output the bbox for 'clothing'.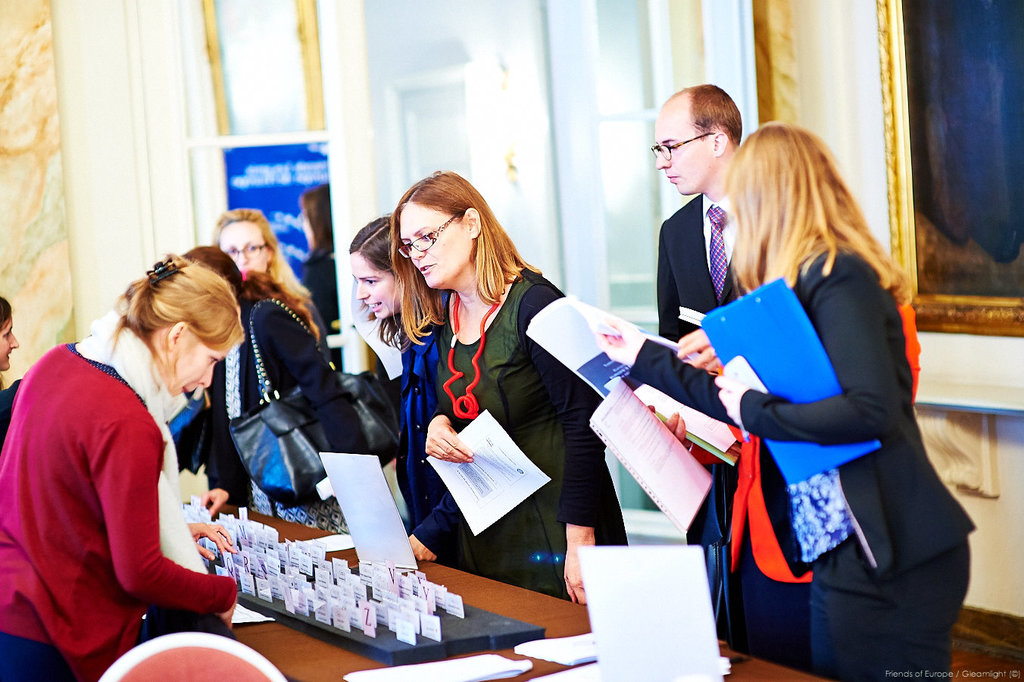
BBox(179, 279, 288, 470).
